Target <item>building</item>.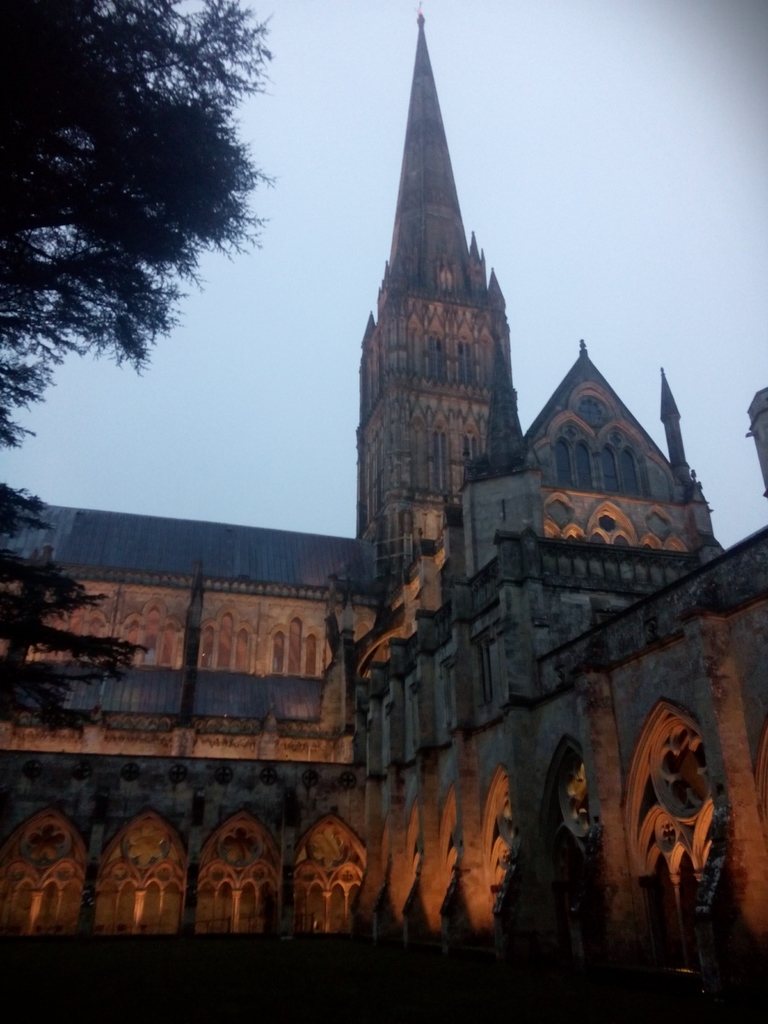
Target region: bbox=(0, 1, 767, 1023).
